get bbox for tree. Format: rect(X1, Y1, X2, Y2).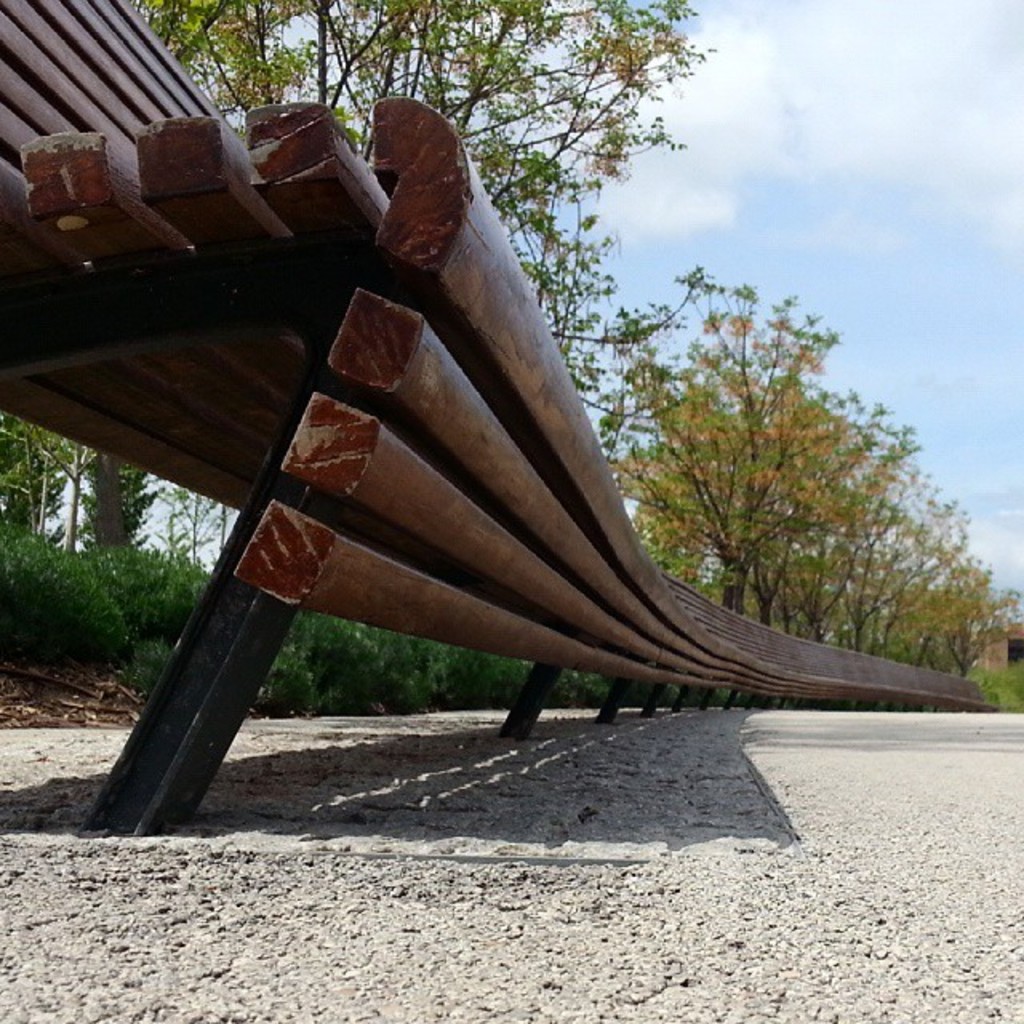
rect(123, 0, 718, 395).
